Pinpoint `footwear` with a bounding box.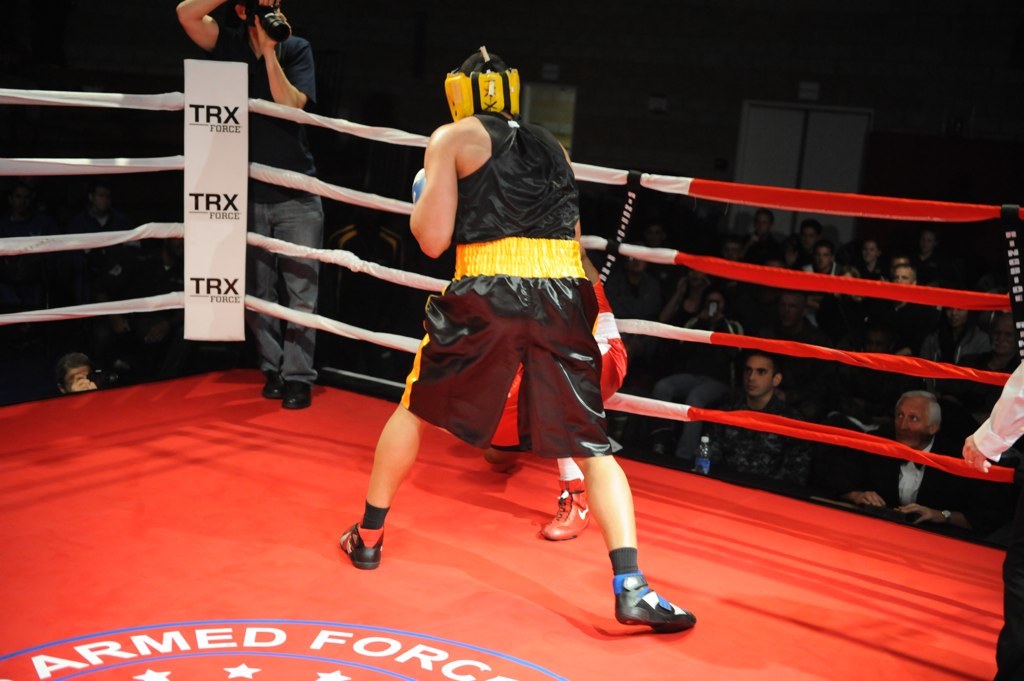
locate(263, 371, 283, 398).
